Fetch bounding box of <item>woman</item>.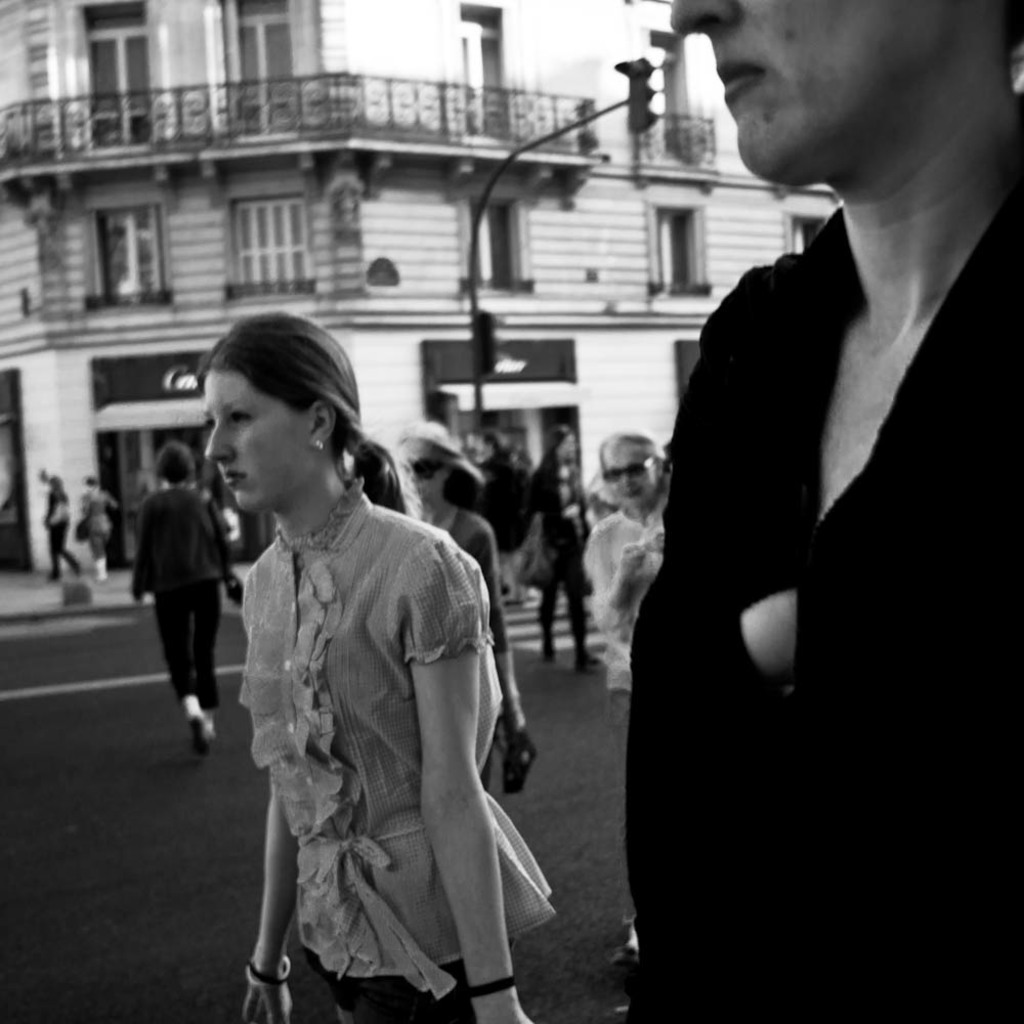
Bbox: bbox(57, 470, 121, 588).
